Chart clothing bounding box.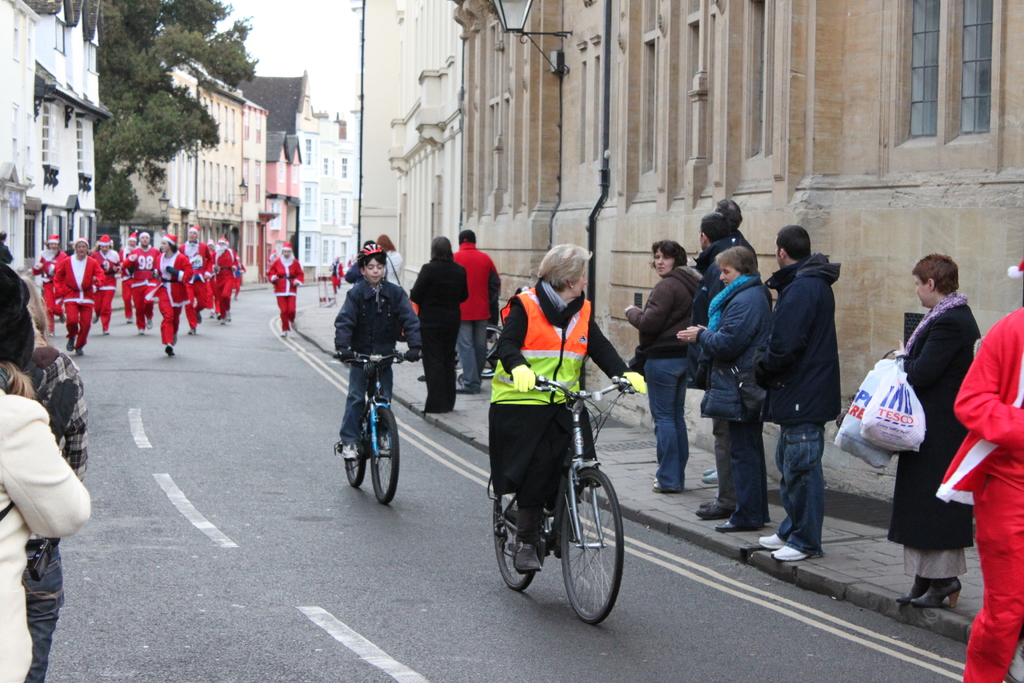
Charted: (x1=54, y1=249, x2=105, y2=352).
